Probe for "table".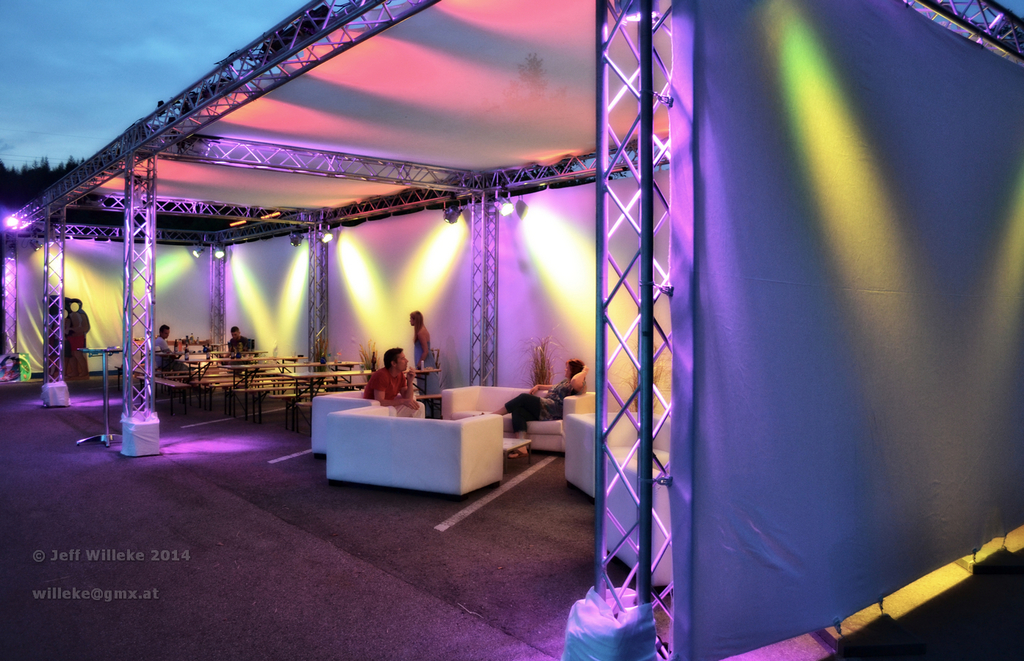
Probe result: box=[129, 336, 440, 430].
